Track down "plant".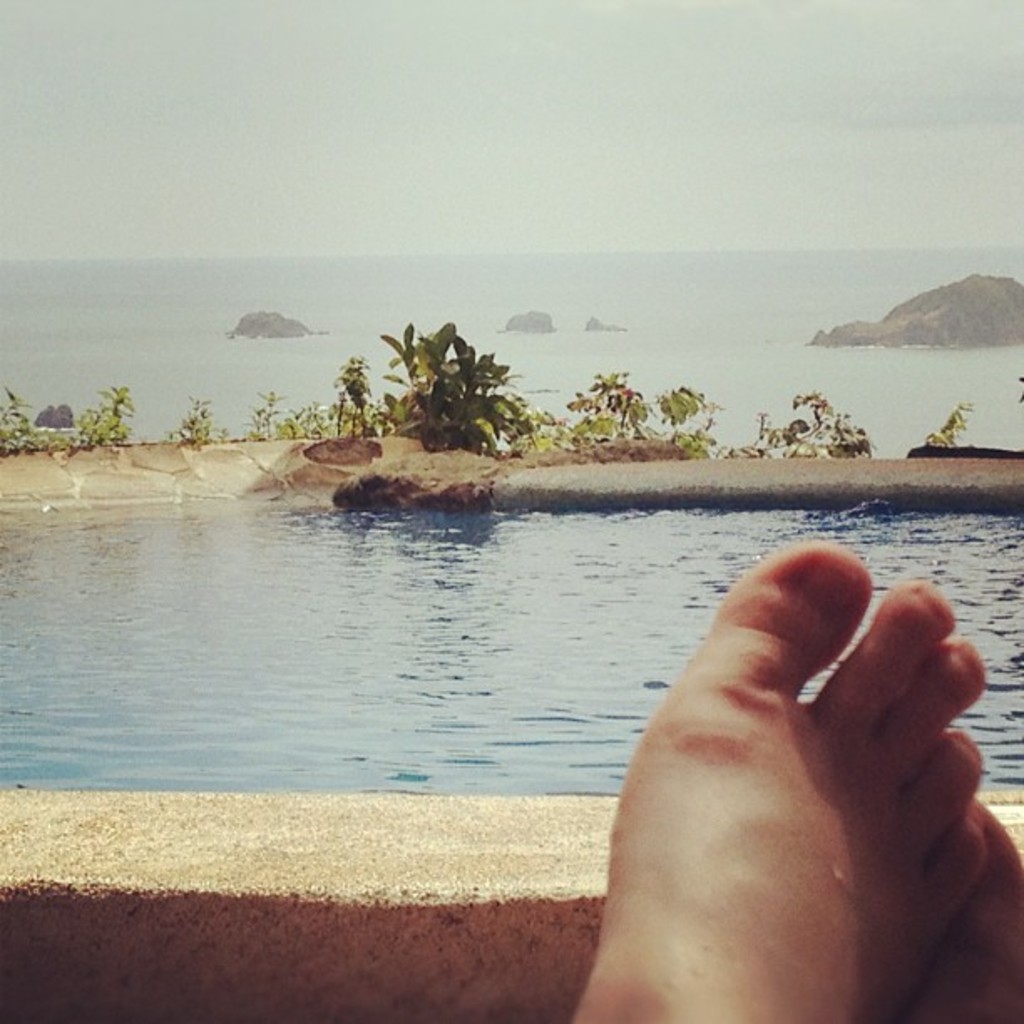
Tracked to 1017 361 1022 412.
